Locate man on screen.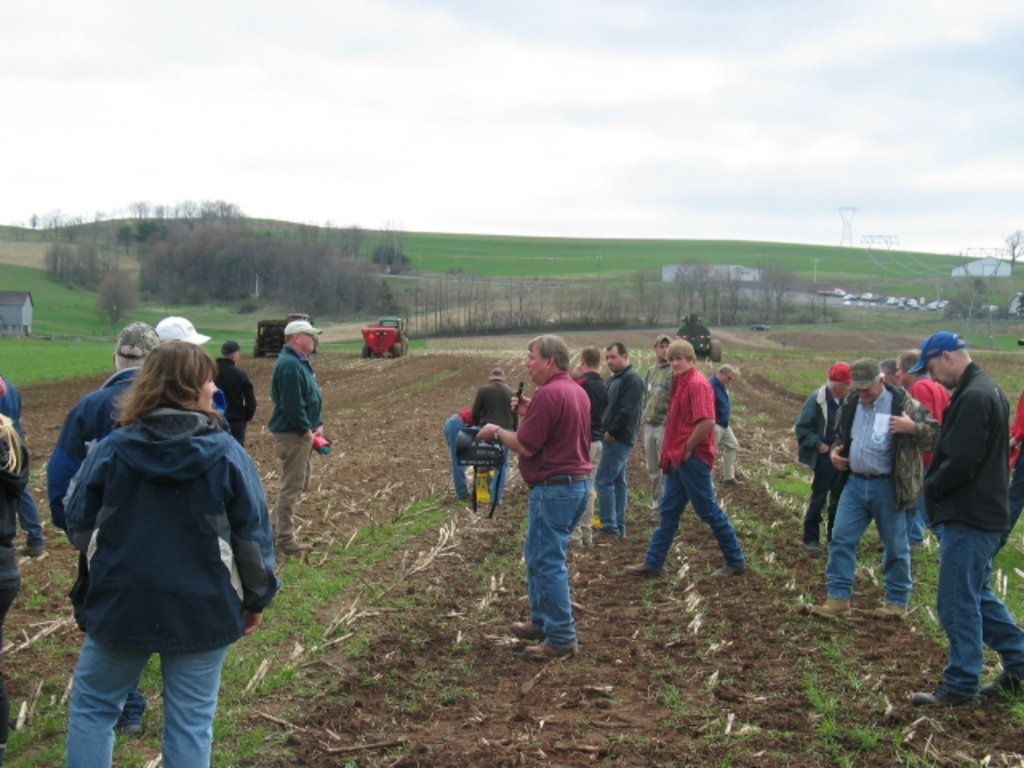
On screen at bbox=[587, 339, 643, 539].
